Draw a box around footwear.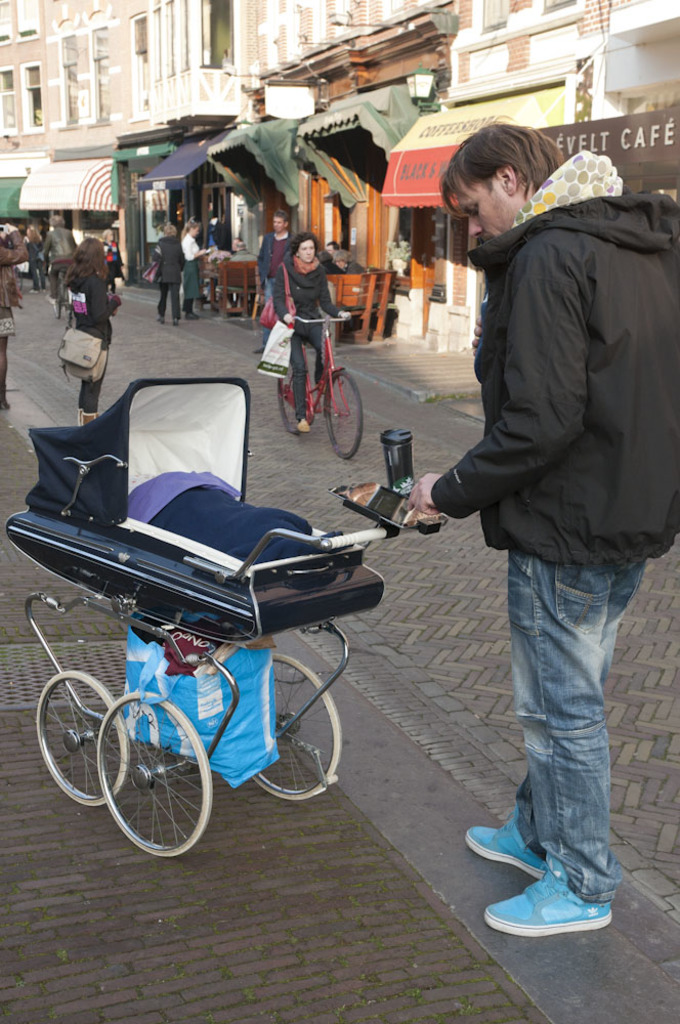
detection(172, 317, 183, 322).
